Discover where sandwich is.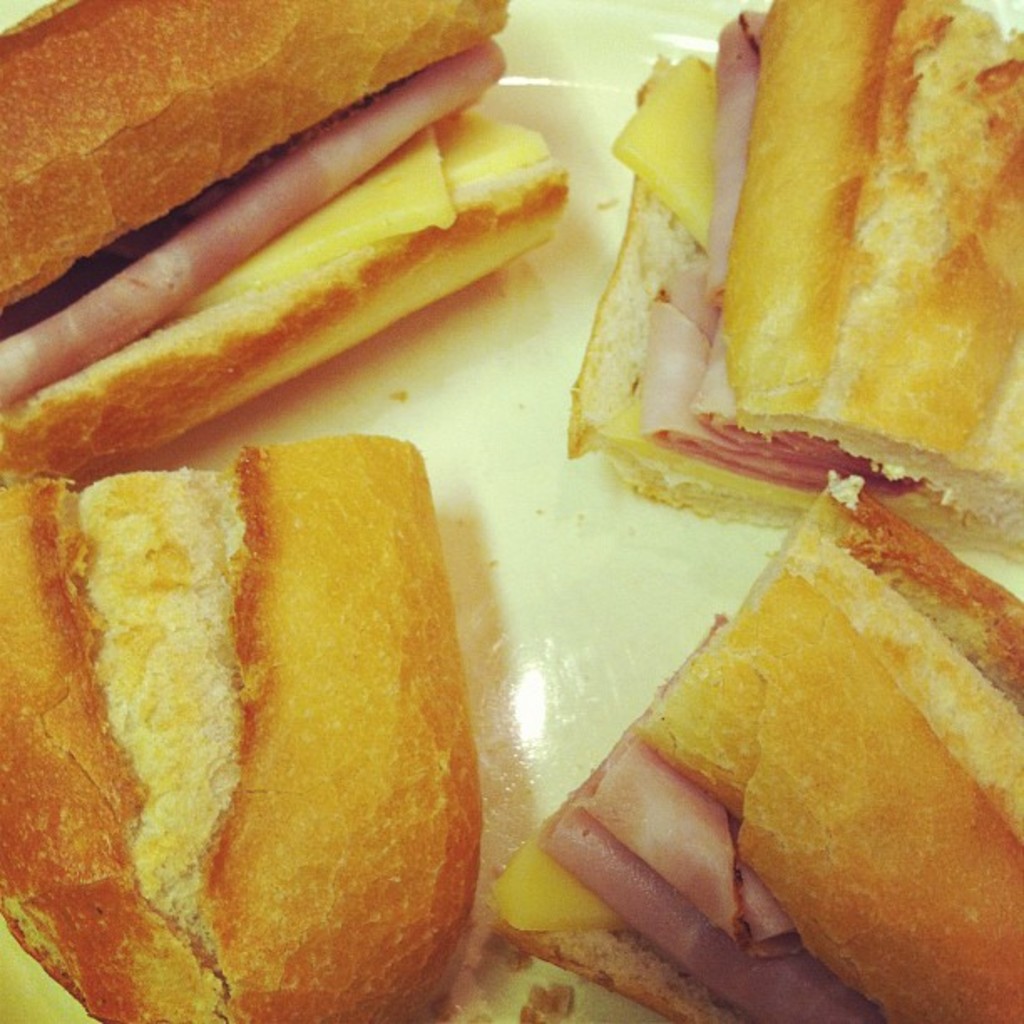
Discovered at [left=556, top=0, right=1022, bottom=572].
